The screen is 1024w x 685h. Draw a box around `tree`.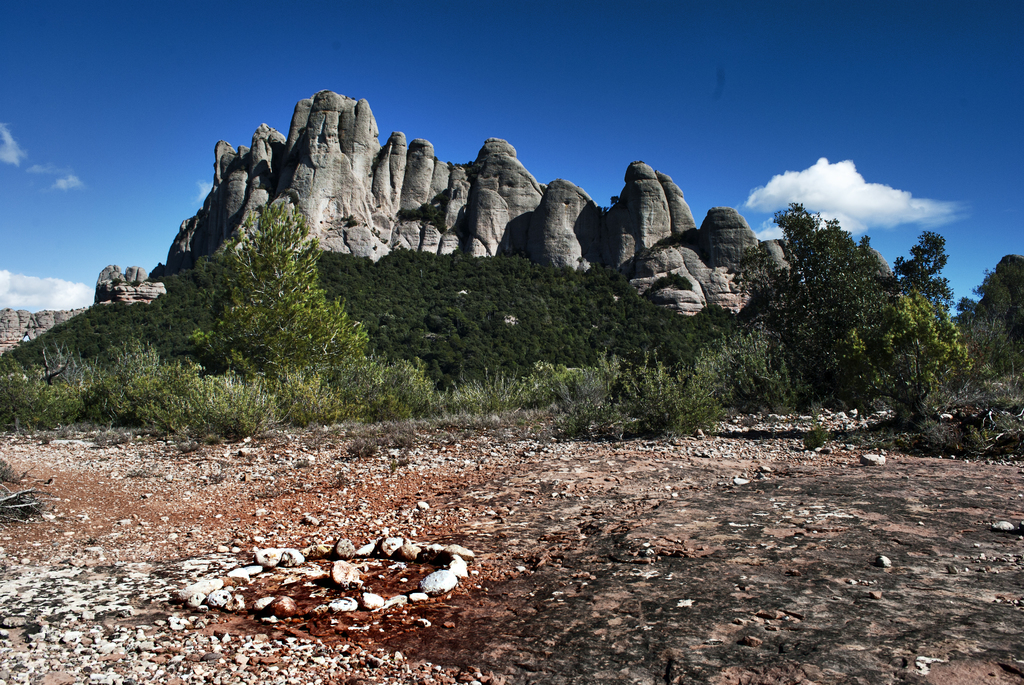
region(730, 203, 909, 383).
